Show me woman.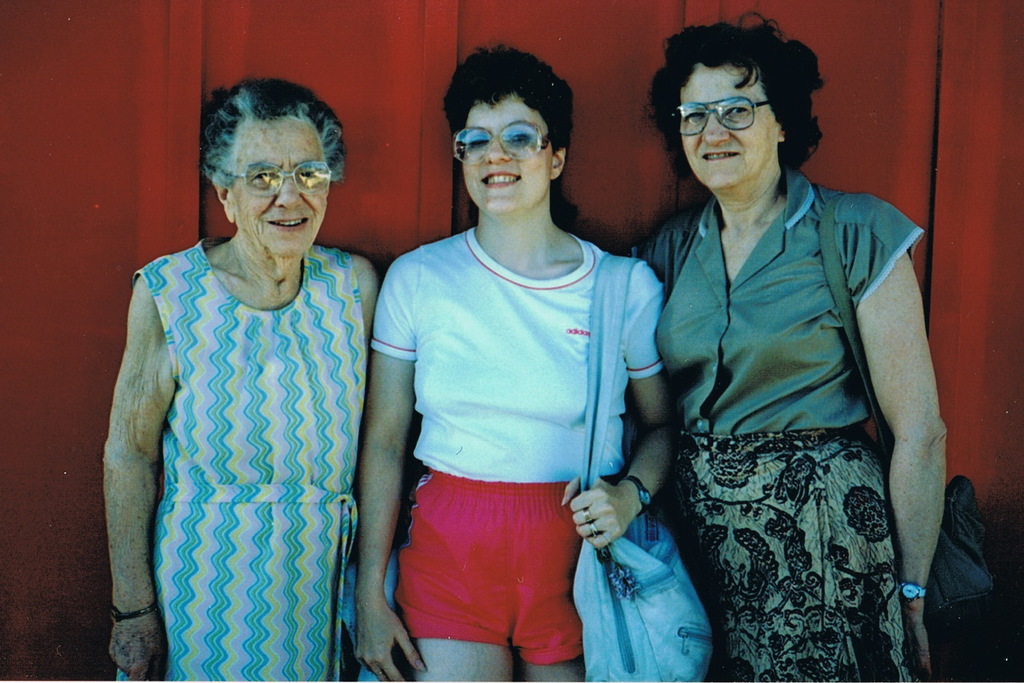
woman is here: bbox(358, 45, 675, 682).
